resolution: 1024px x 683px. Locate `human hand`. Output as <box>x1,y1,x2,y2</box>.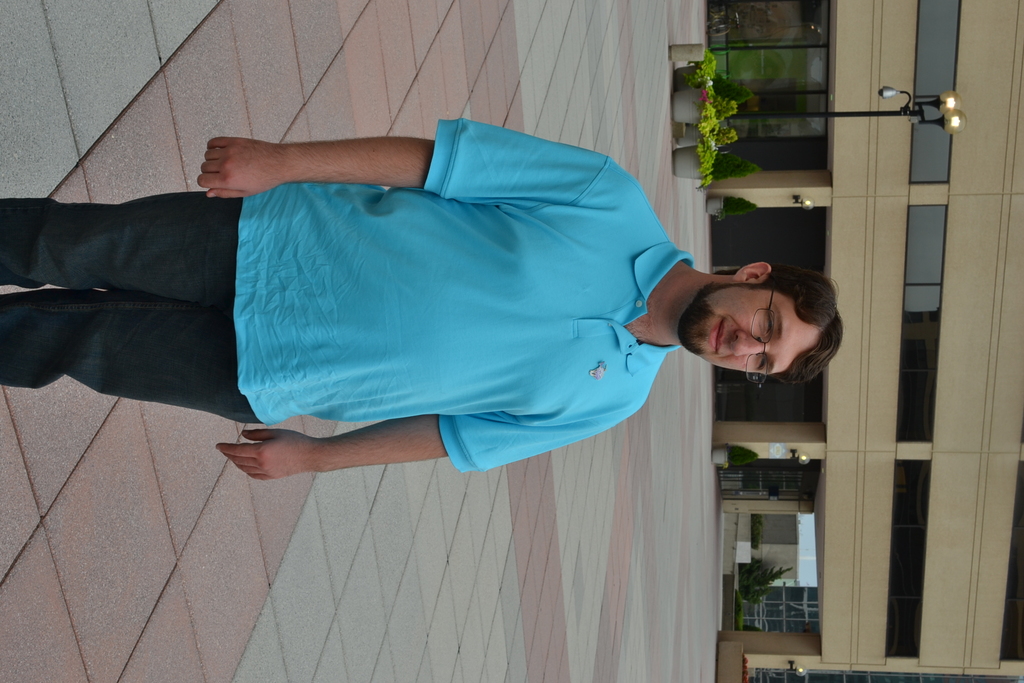
<box>195,134,278,201</box>.
